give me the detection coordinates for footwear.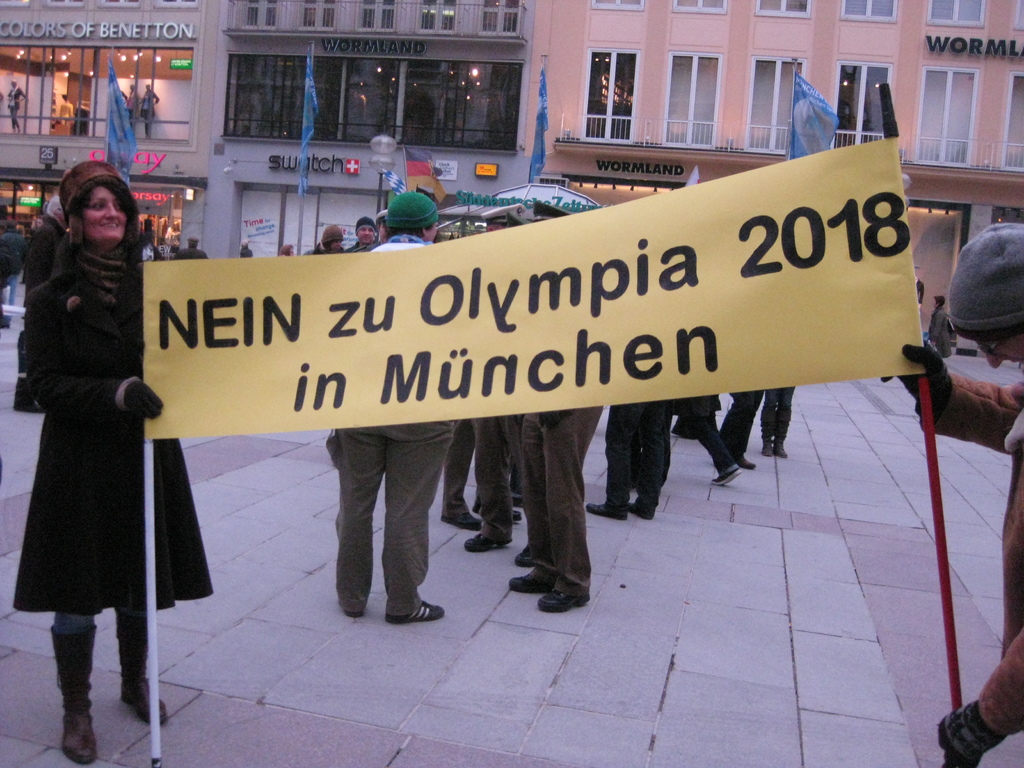
bbox=[117, 598, 175, 728].
